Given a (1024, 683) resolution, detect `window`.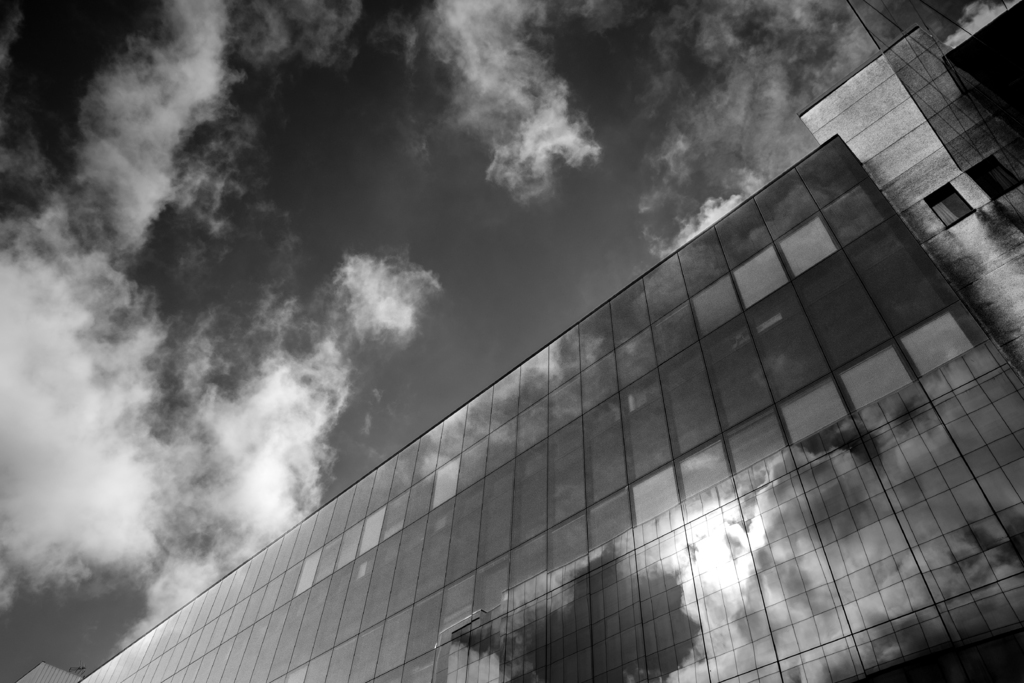
detection(968, 154, 1023, 202).
